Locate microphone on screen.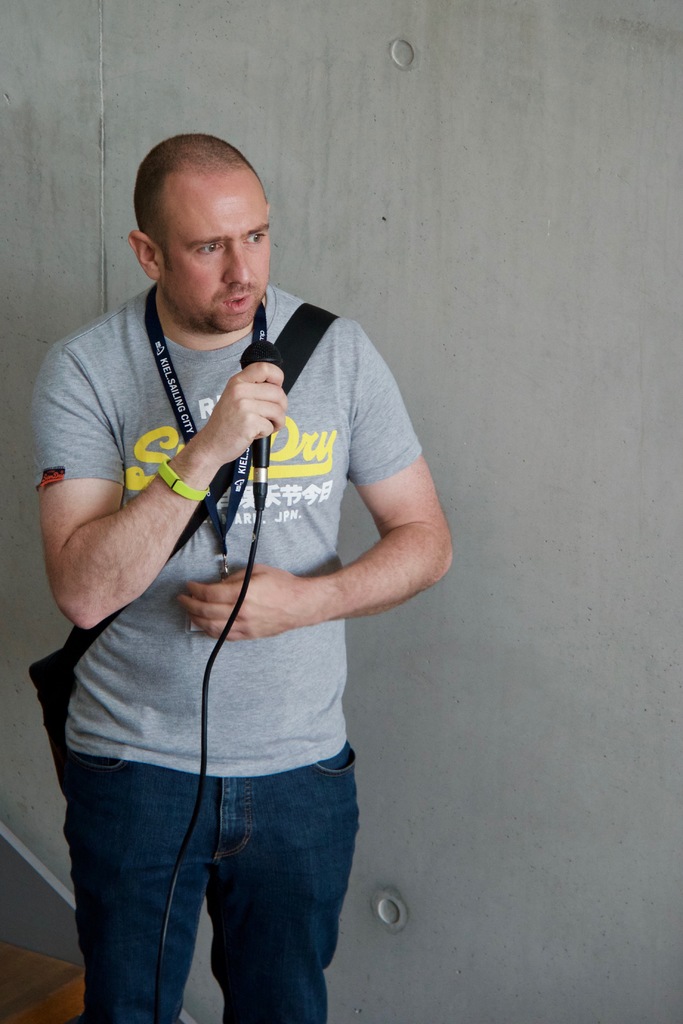
On screen at <box>242,339,281,506</box>.
